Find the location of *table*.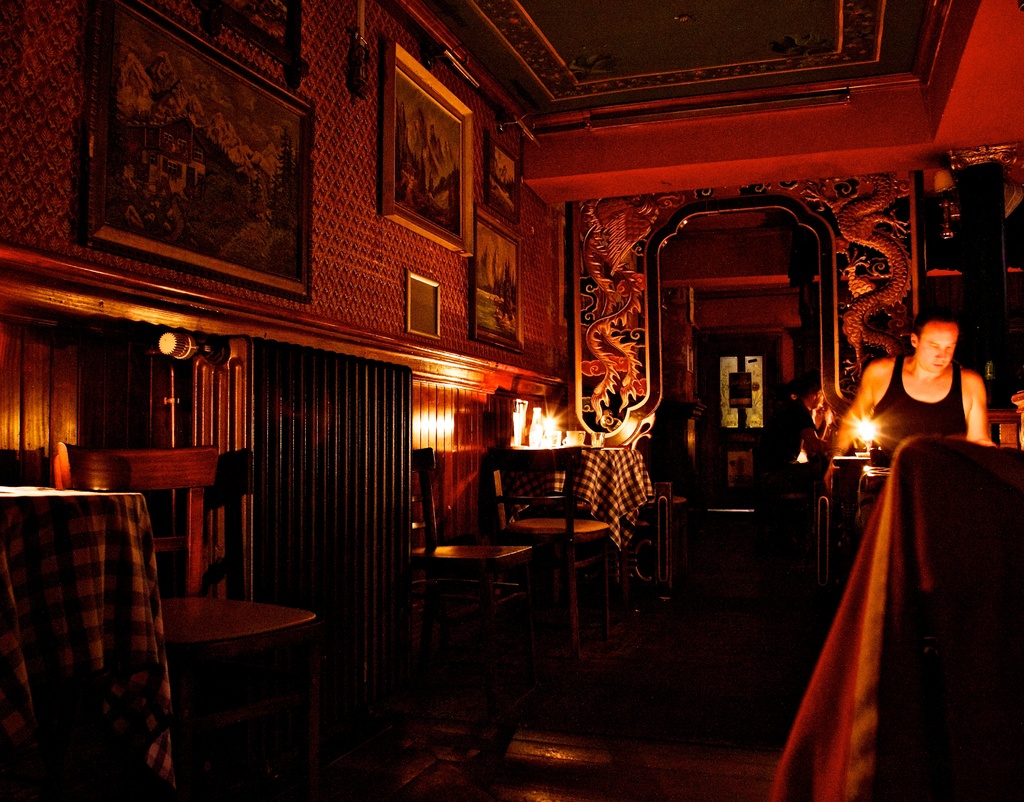
Location: left=139, top=568, right=321, bottom=787.
